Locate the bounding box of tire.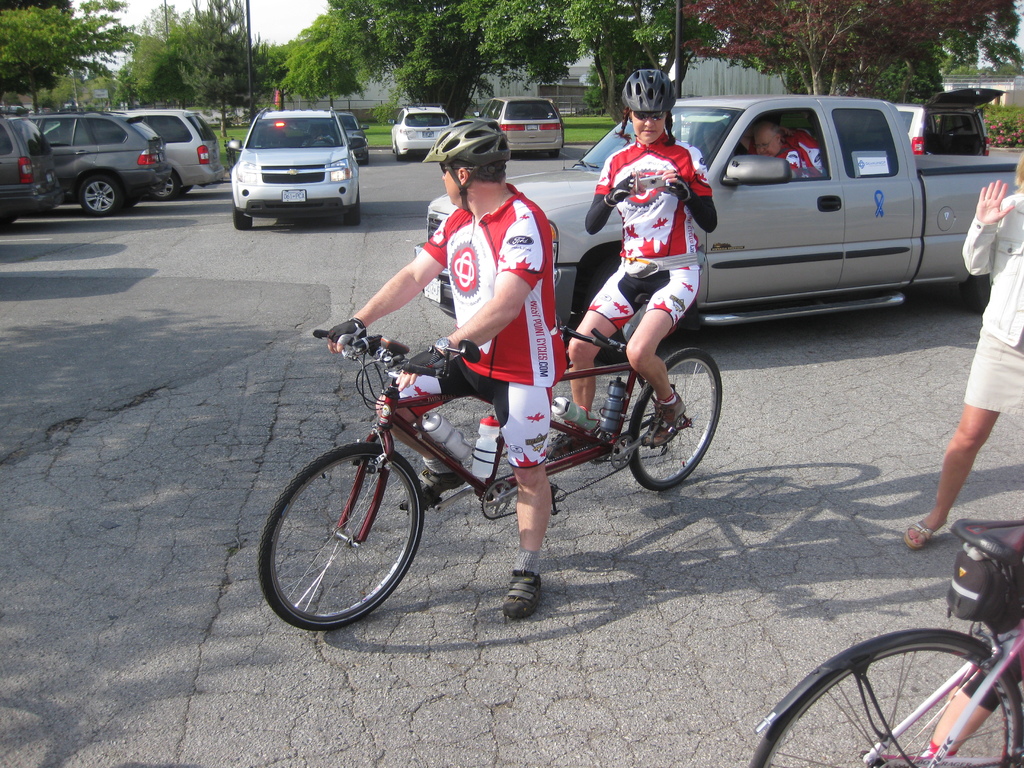
Bounding box: {"left": 627, "top": 347, "right": 721, "bottom": 492}.
